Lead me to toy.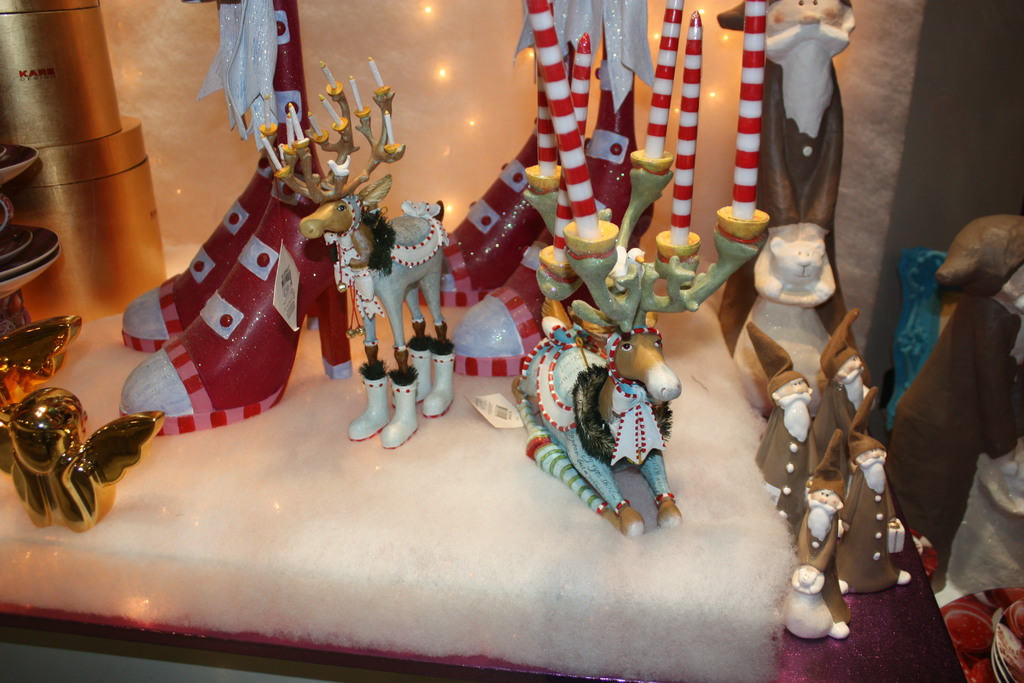
Lead to left=782, top=544, right=868, bottom=654.
